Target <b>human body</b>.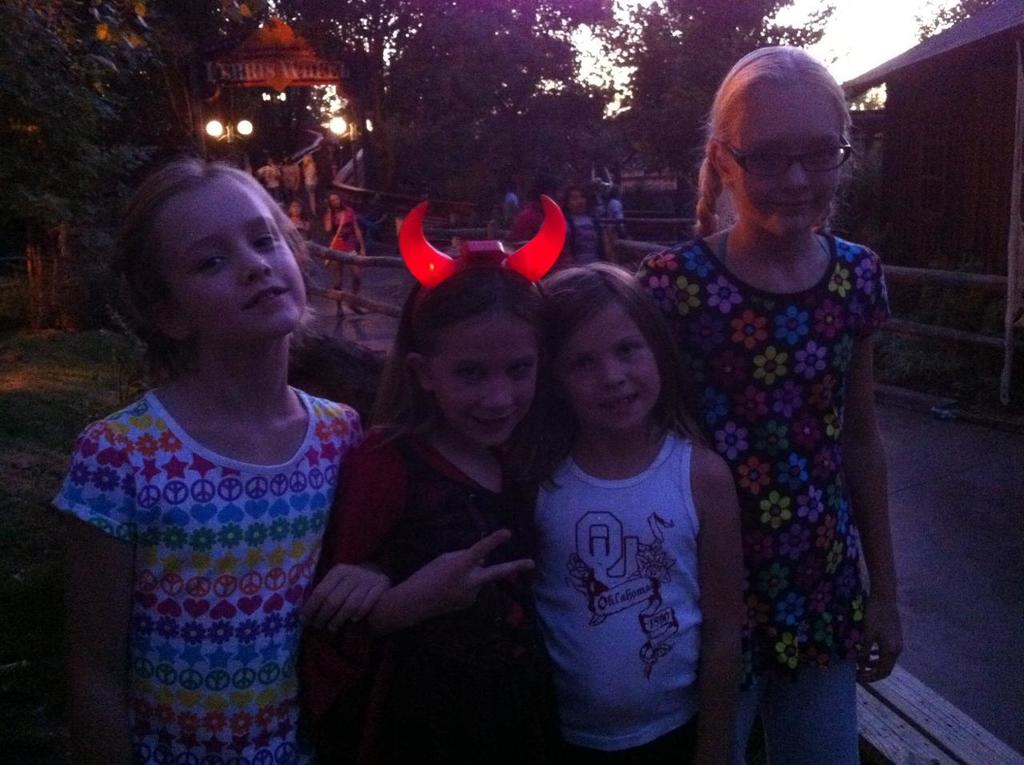
Target region: (322,205,372,322).
